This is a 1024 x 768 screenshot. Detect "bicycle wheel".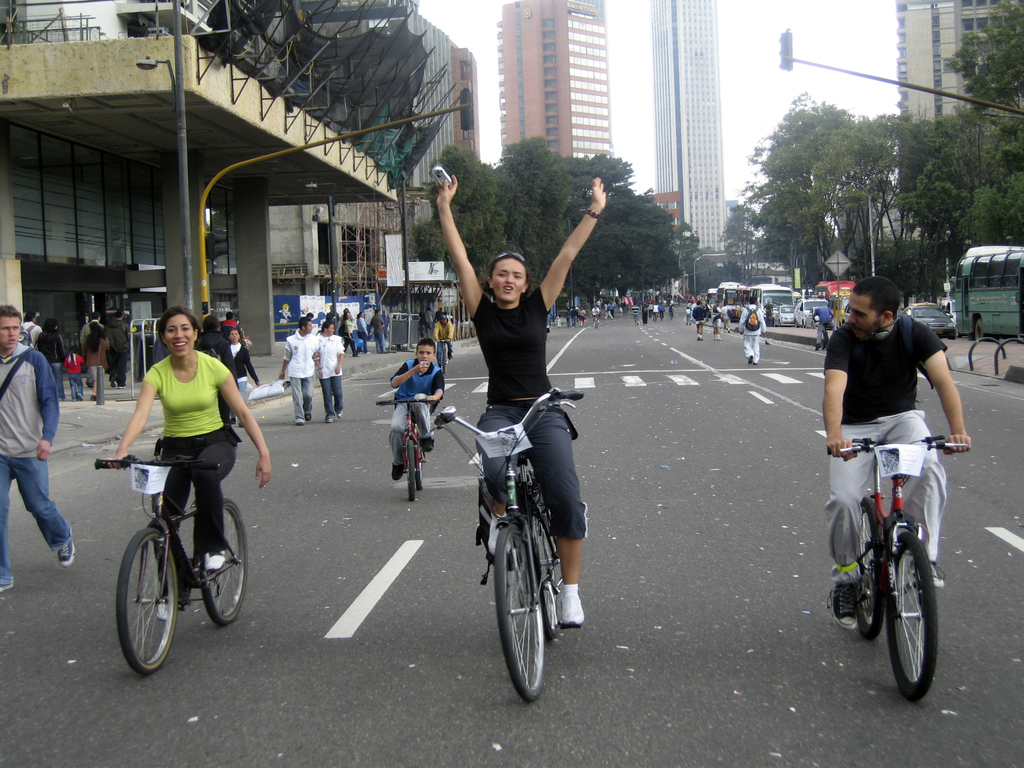
left=402, top=433, right=413, bottom=500.
